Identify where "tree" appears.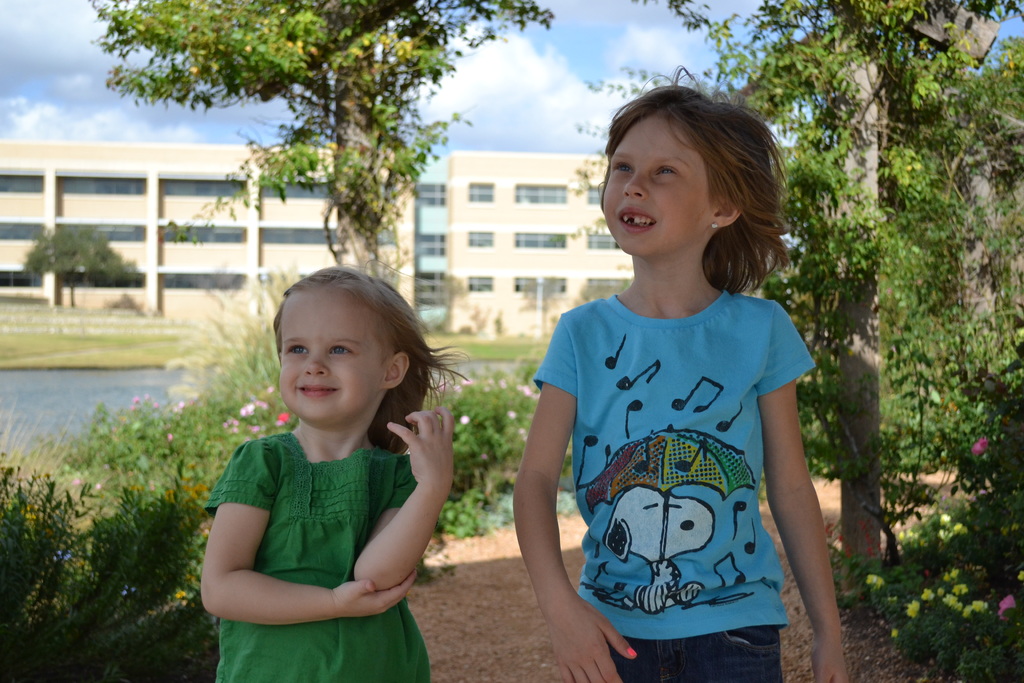
Appears at (19, 224, 139, 306).
